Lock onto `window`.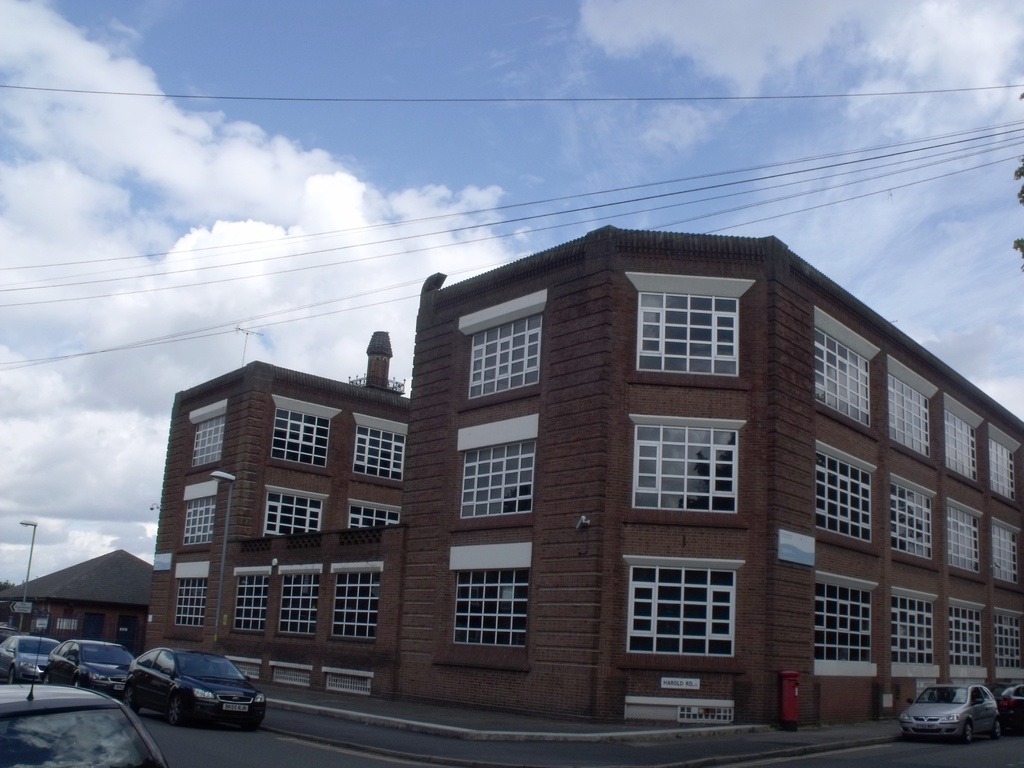
Locked: (973, 689, 983, 710).
